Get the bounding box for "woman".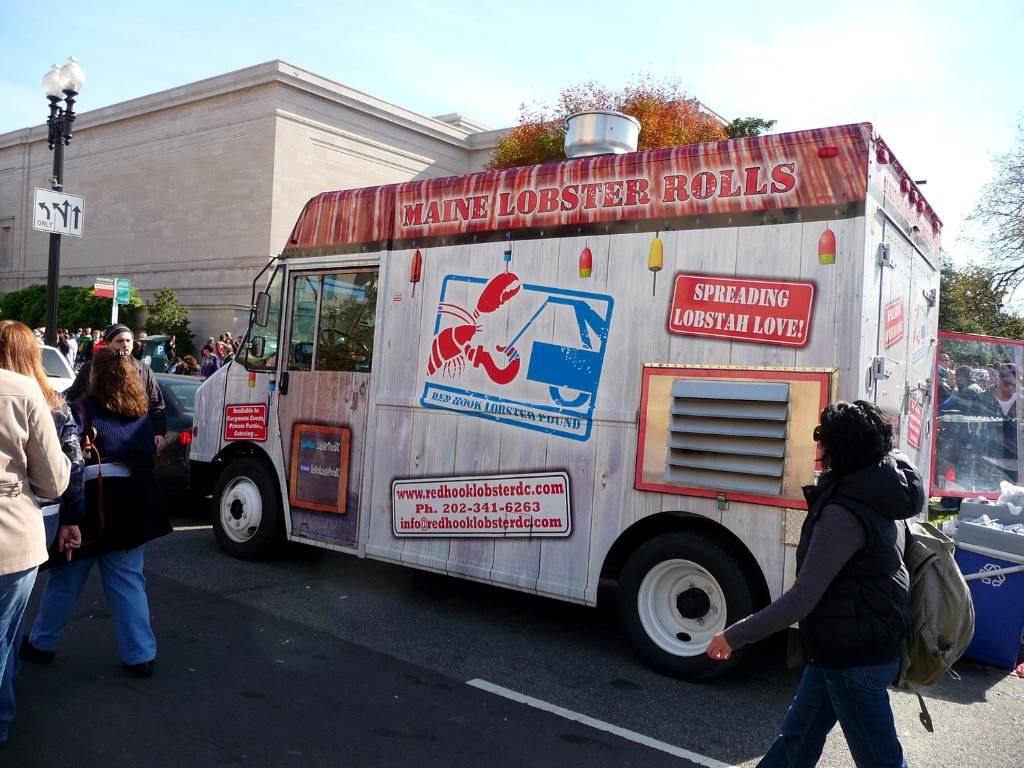
[67, 341, 160, 679].
